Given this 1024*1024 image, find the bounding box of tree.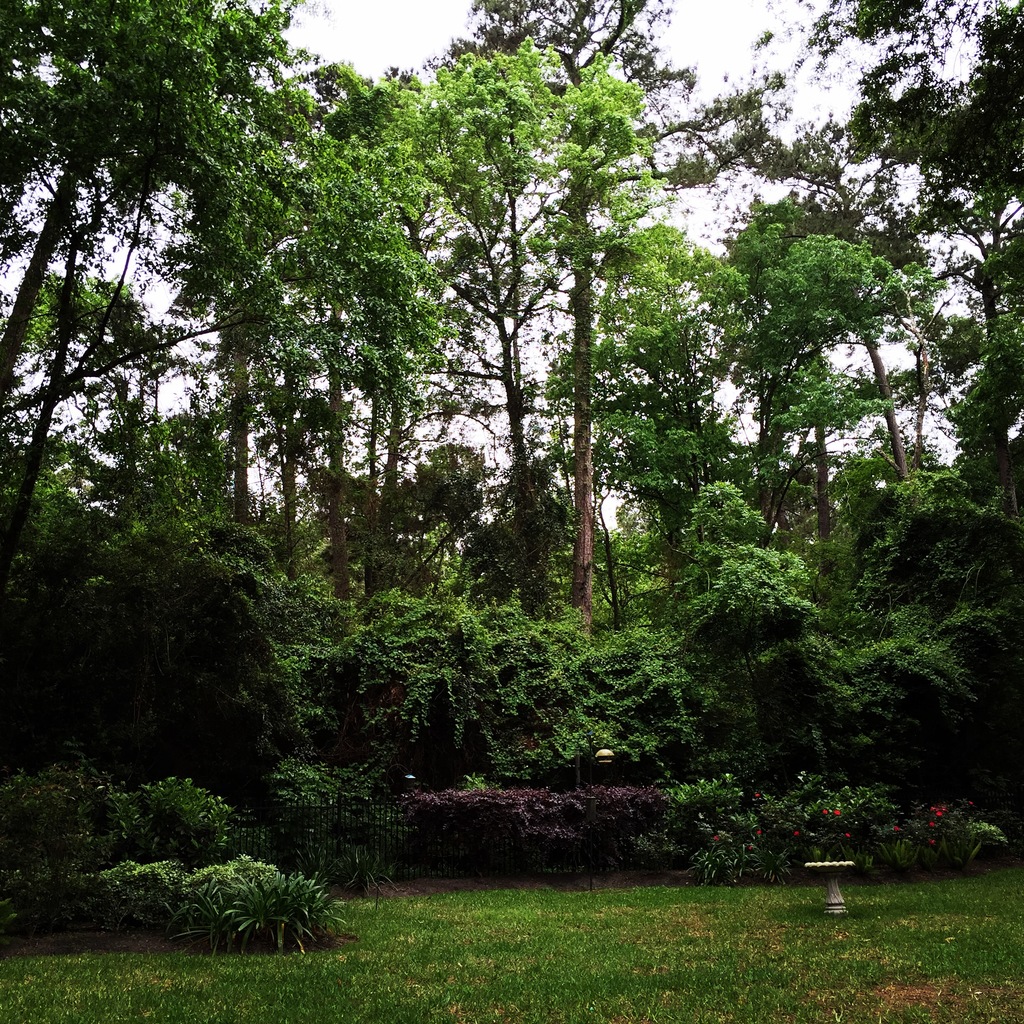
left=557, top=398, right=712, bottom=620.
